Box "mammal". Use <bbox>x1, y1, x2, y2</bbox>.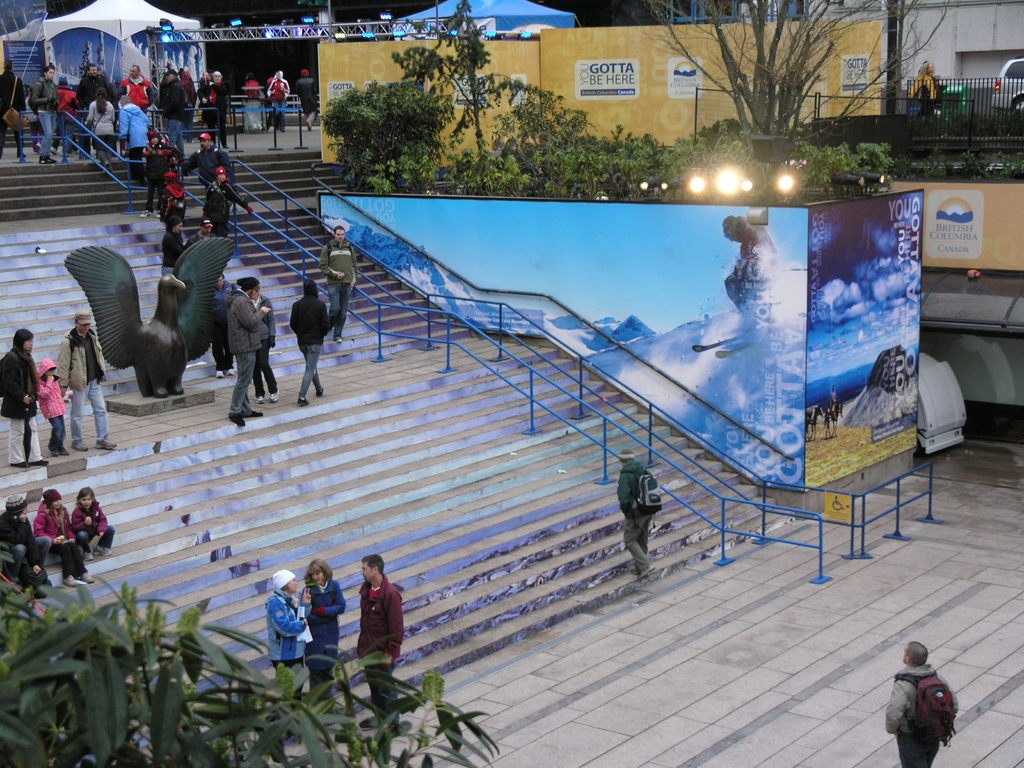
<bbox>197, 71, 236, 145</bbox>.
